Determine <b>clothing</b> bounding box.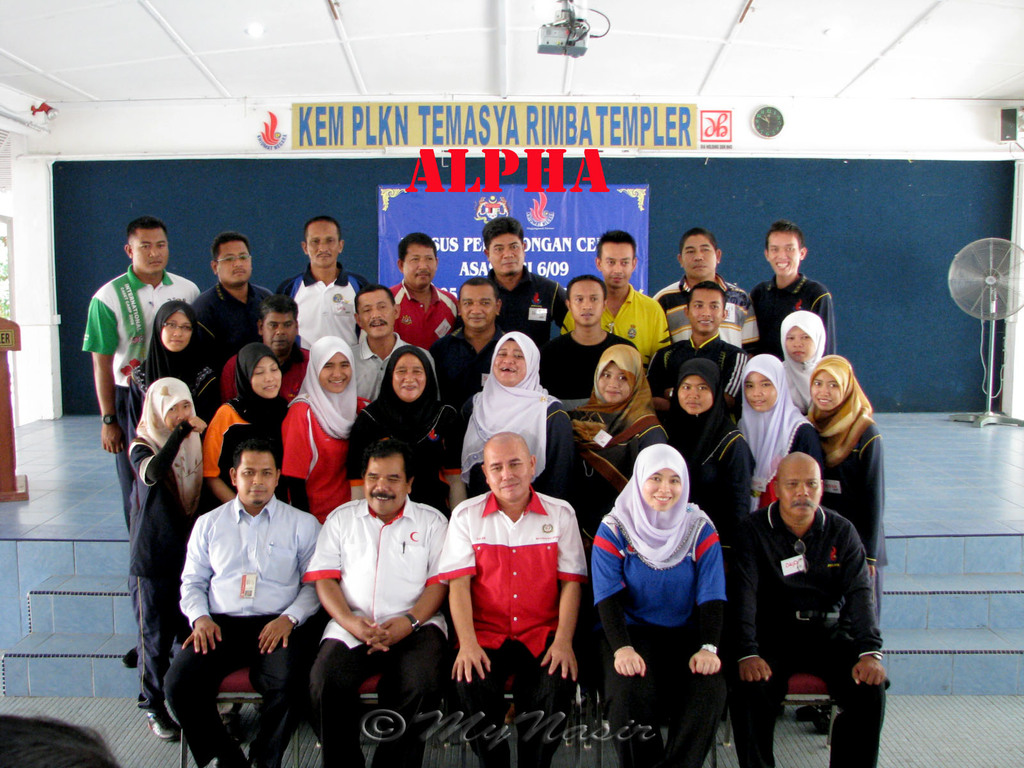
Determined: locate(592, 399, 737, 458).
